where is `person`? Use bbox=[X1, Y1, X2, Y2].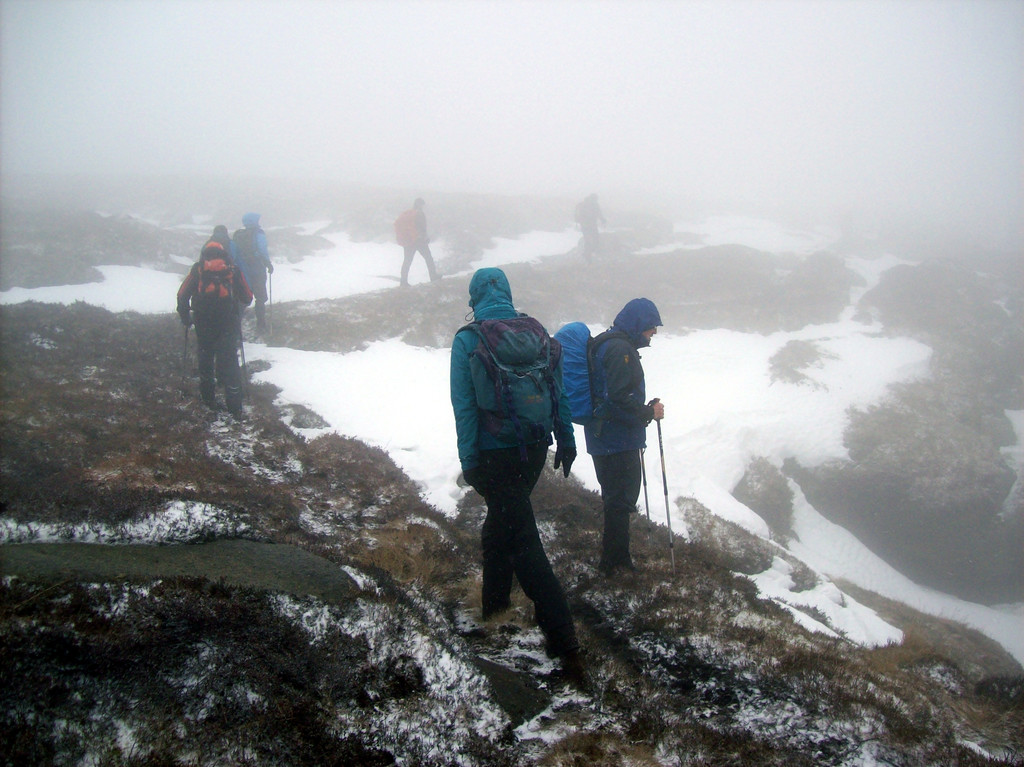
bbox=[173, 235, 257, 429].
